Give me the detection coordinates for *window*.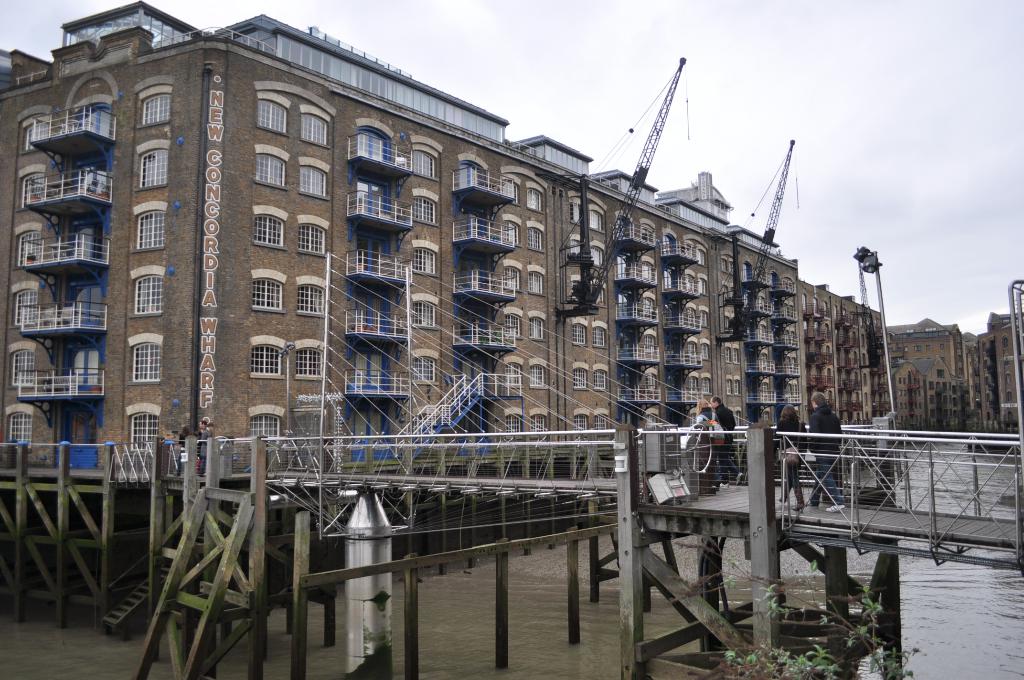
127:400:158:454.
